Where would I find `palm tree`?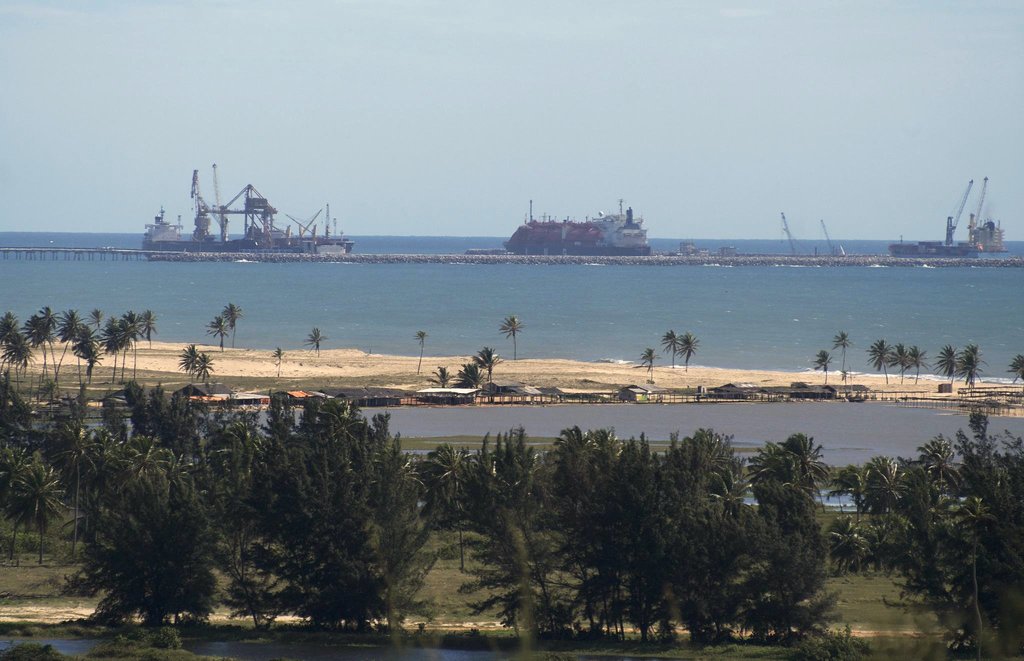
At [left=865, top=339, right=894, bottom=388].
